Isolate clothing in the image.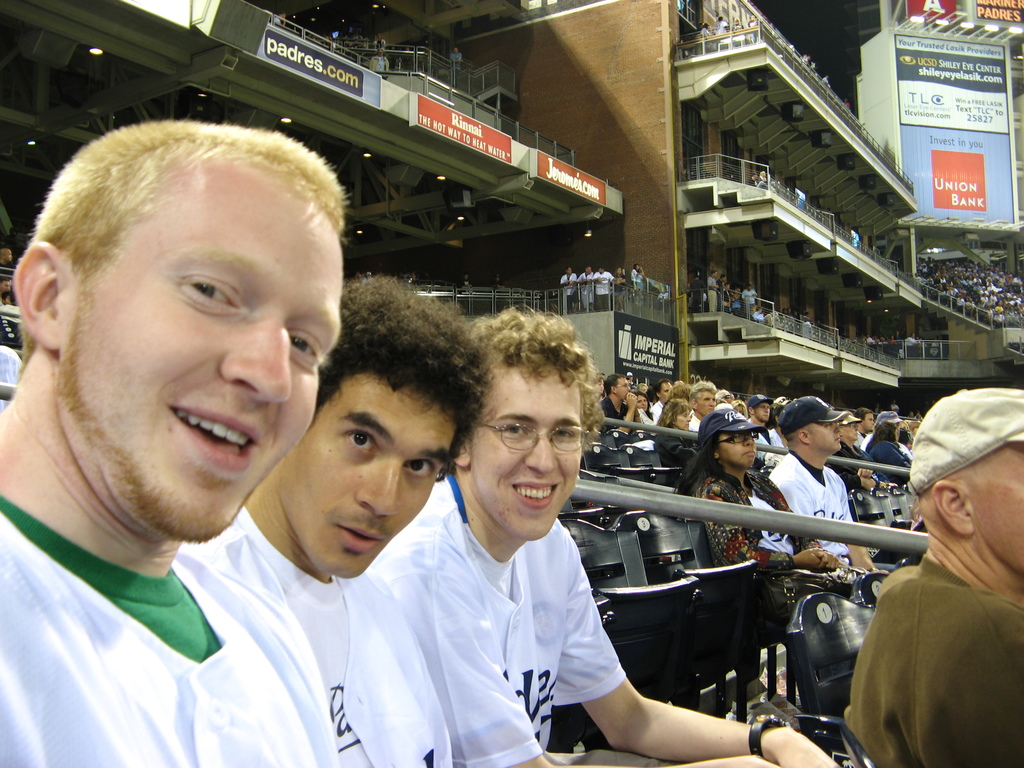
Isolated region: [451,50,463,72].
